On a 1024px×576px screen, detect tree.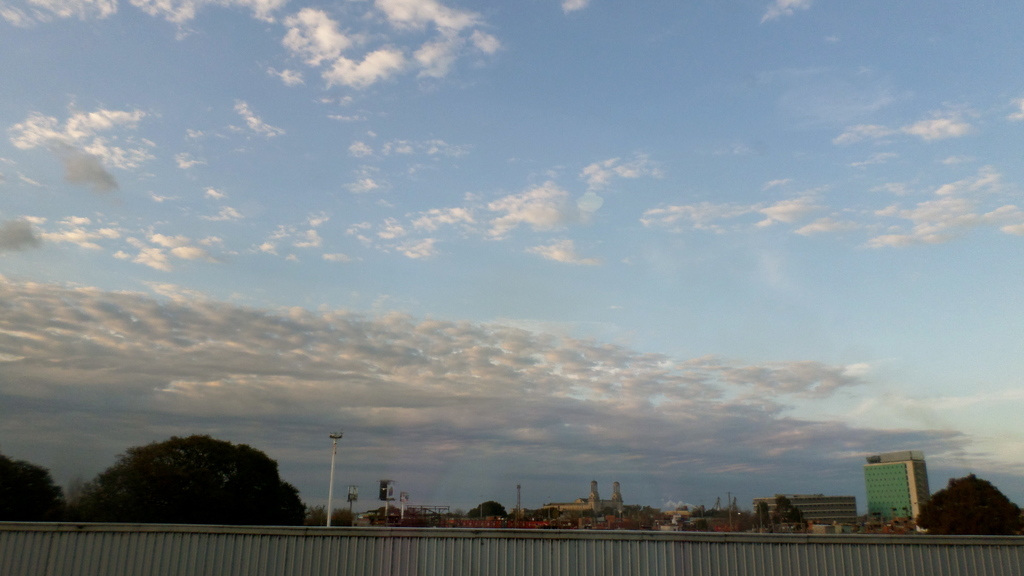
Rect(454, 508, 463, 516).
